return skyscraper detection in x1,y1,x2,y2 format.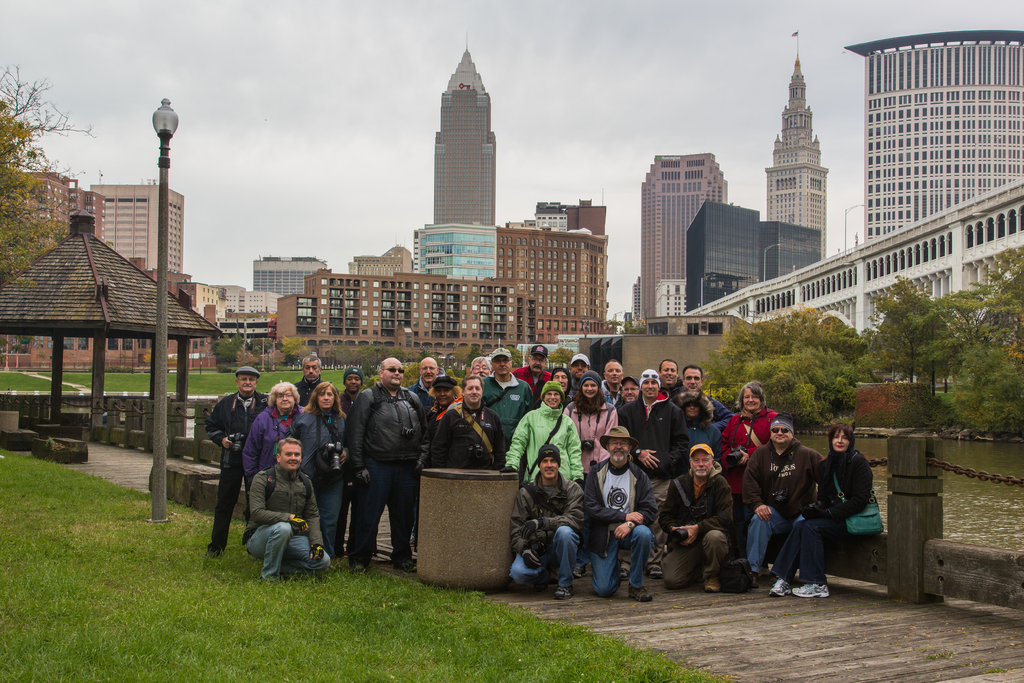
650,177,1023,387.
